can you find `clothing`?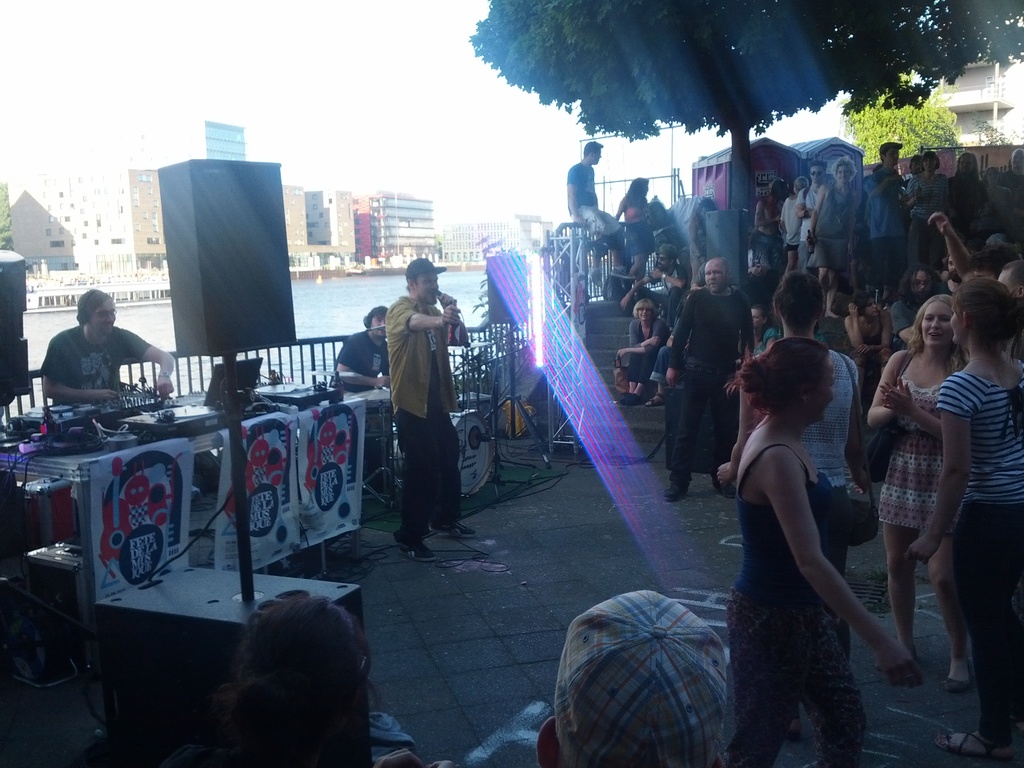
Yes, bounding box: [802, 191, 822, 259].
